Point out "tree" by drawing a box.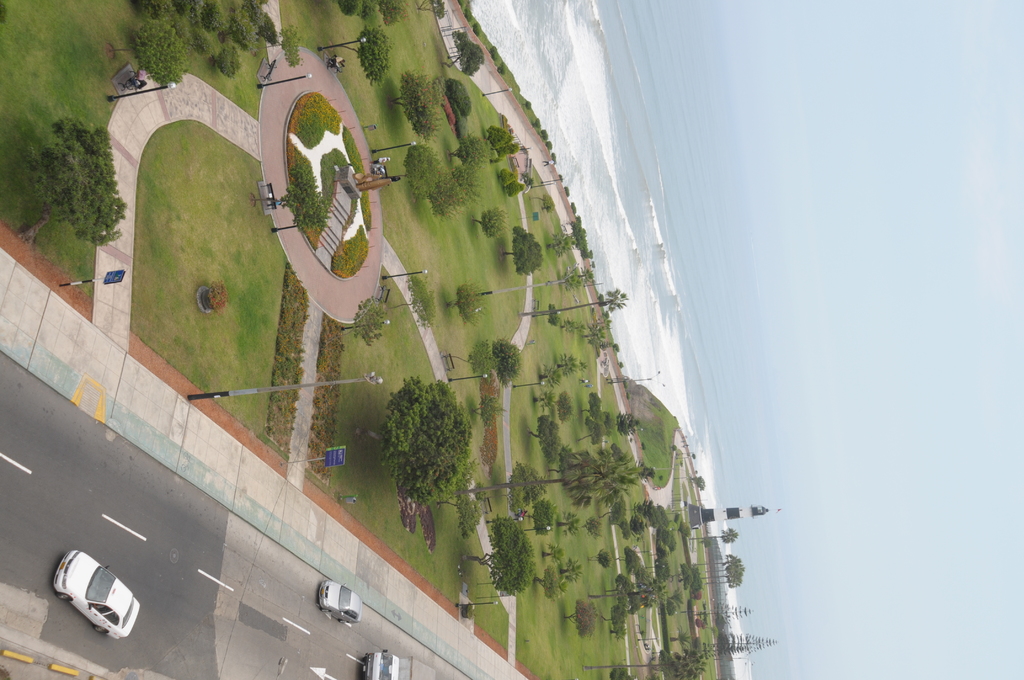
<region>477, 465, 546, 516</region>.
